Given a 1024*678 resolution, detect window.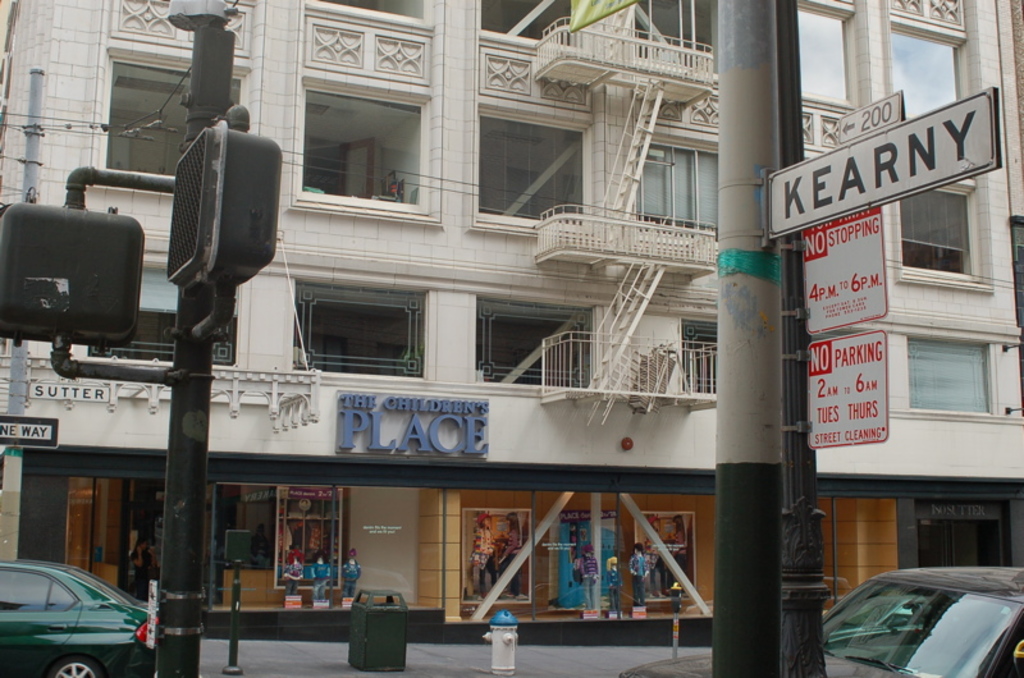
x1=95, y1=258, x2=209, y2=361.
